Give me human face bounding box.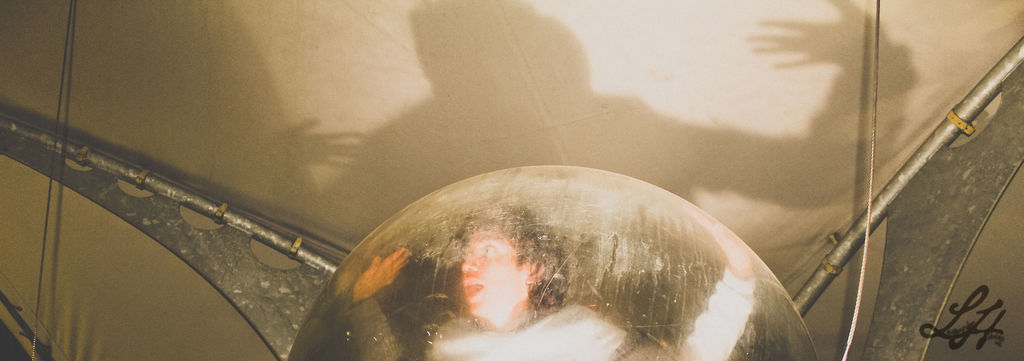
459:233:527:319.
